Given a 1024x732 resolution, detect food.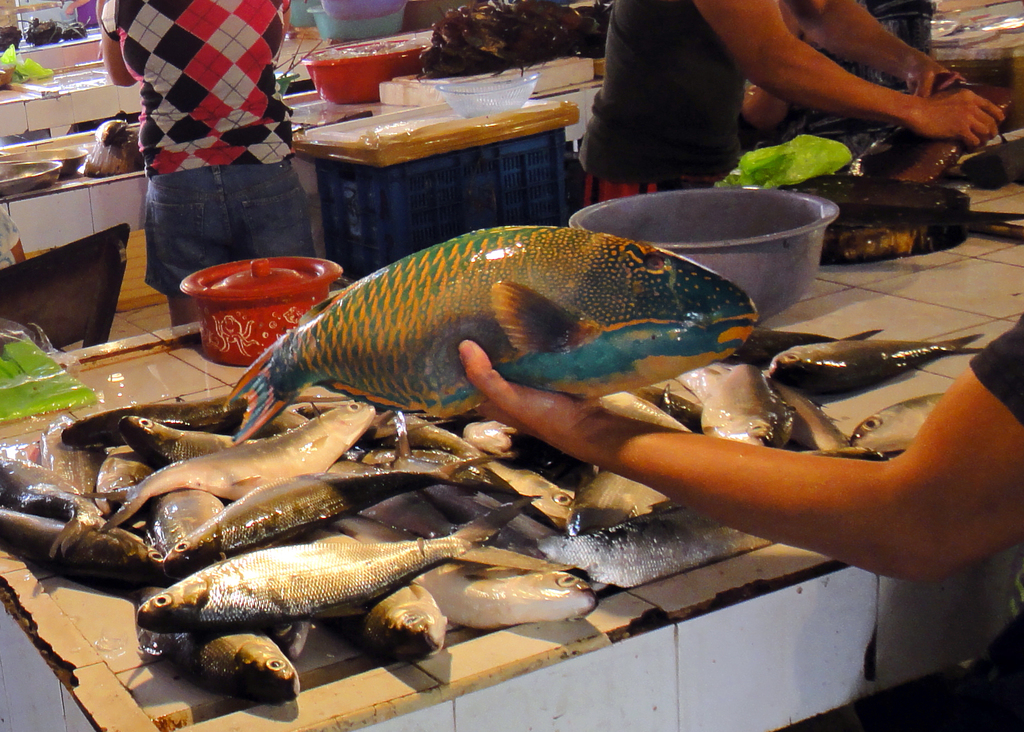
[x1=0, y1=227, x2=992, y2=705].
